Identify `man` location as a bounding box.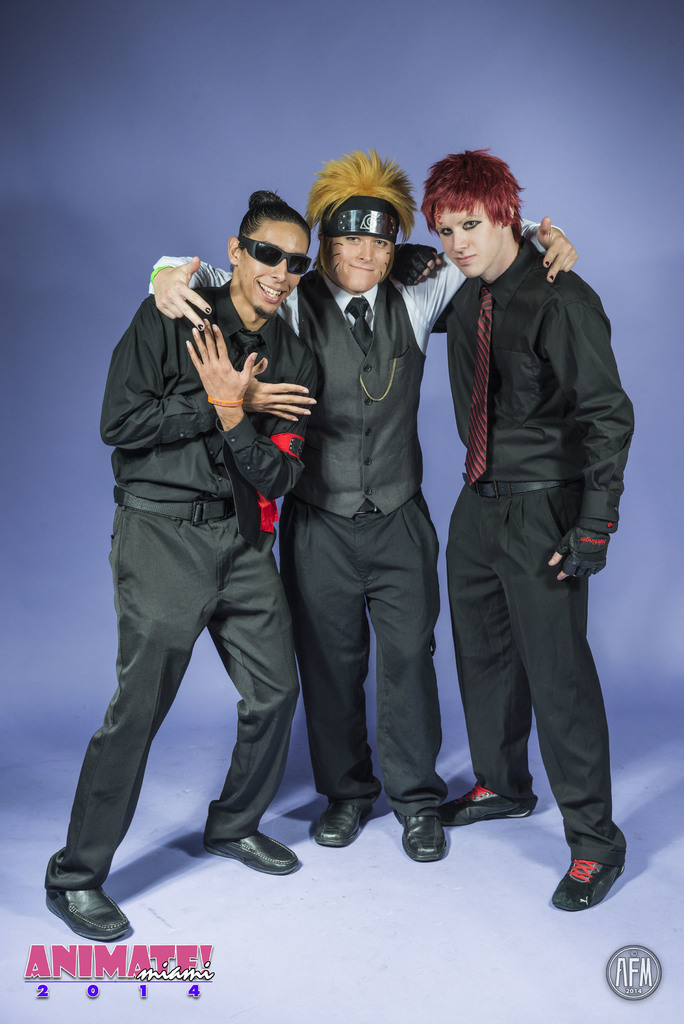
389:148:634:915.
